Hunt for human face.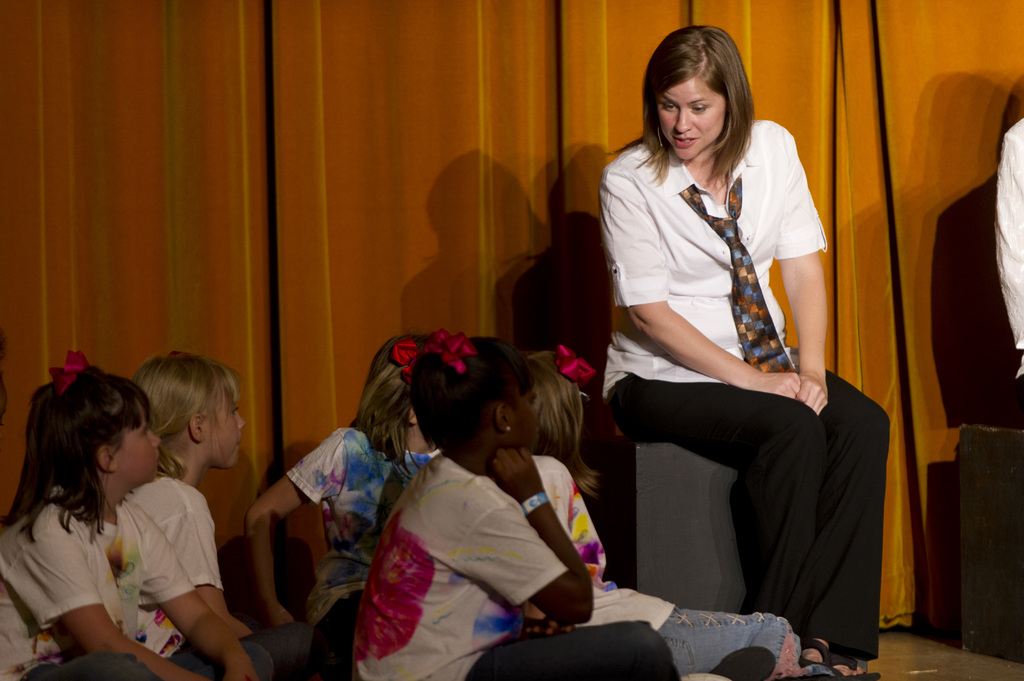
Hunted down at bbox=[509, 371, 543, 454].
